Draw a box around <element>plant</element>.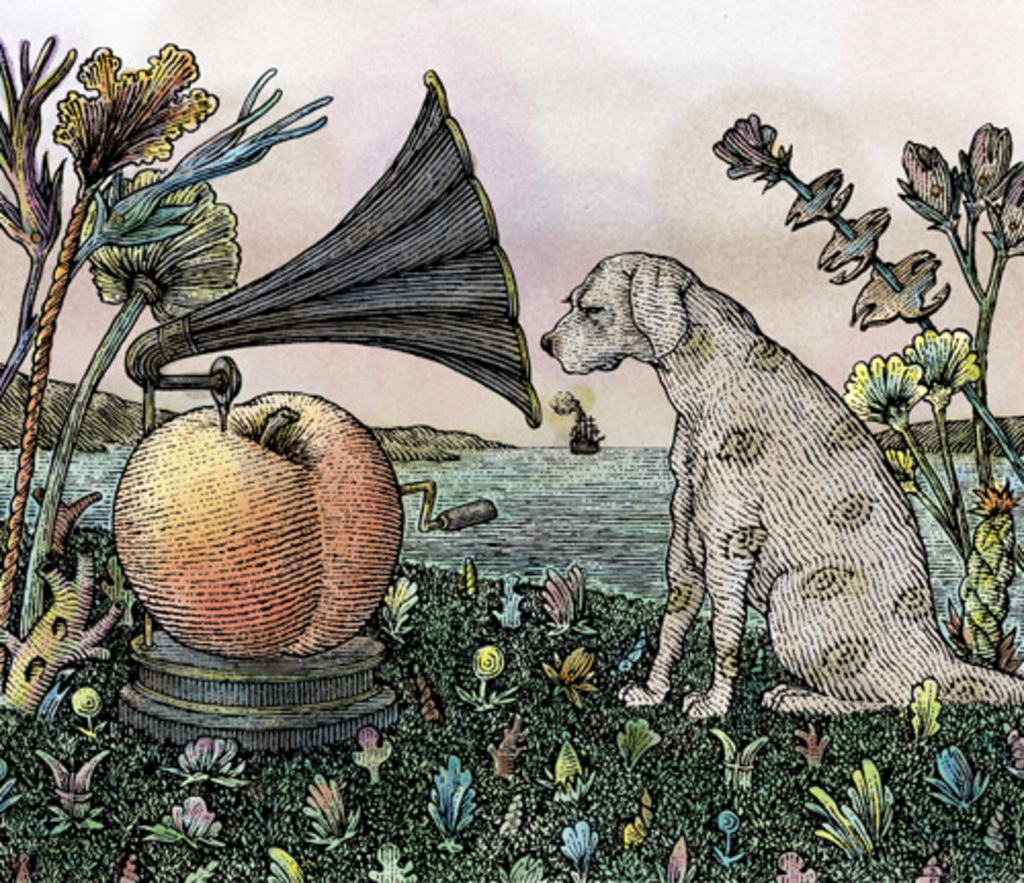
crop(166, 731, 248, 791).
